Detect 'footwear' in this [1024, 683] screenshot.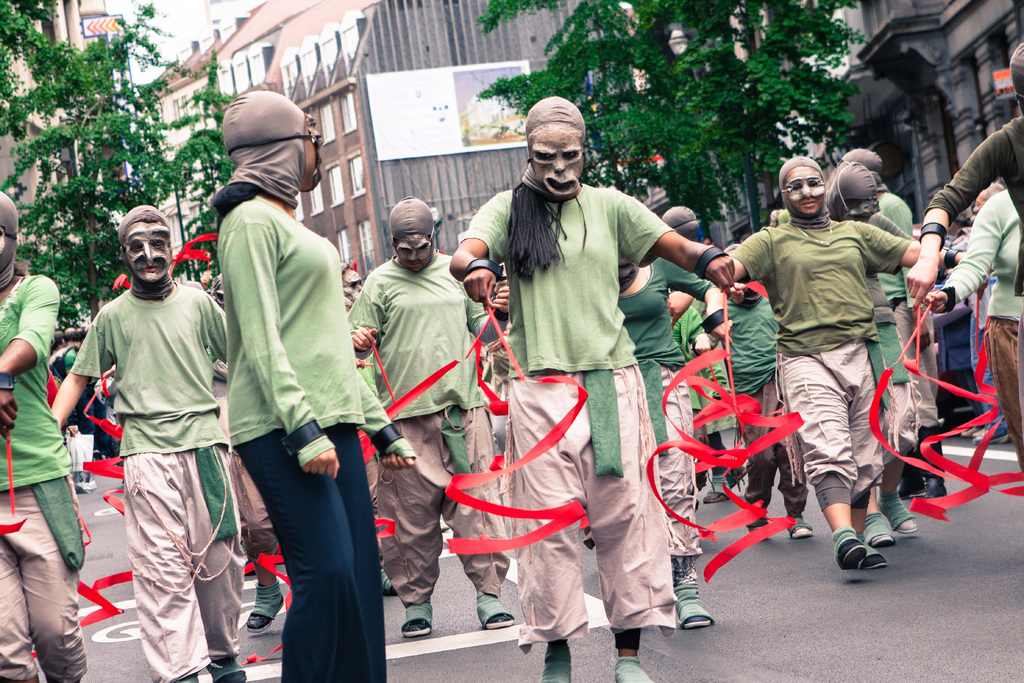
Detection: [x1=479, y1=589, x2=519, y2=630].
